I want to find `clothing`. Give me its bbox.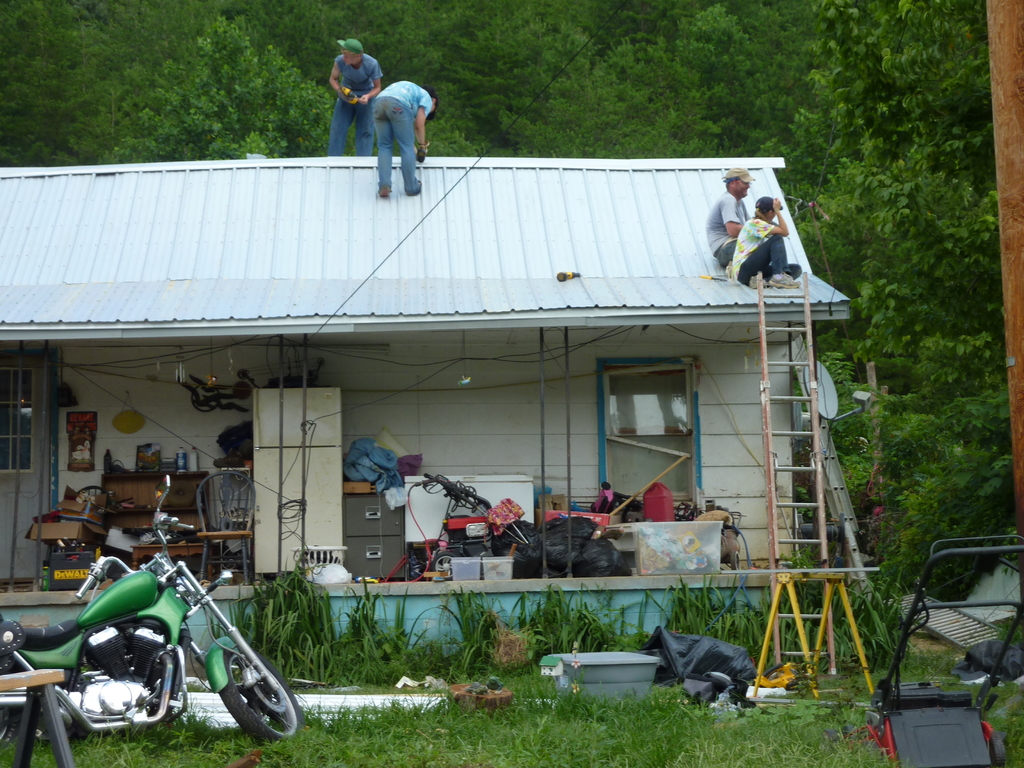
locate(371, 76, 429, 193).
